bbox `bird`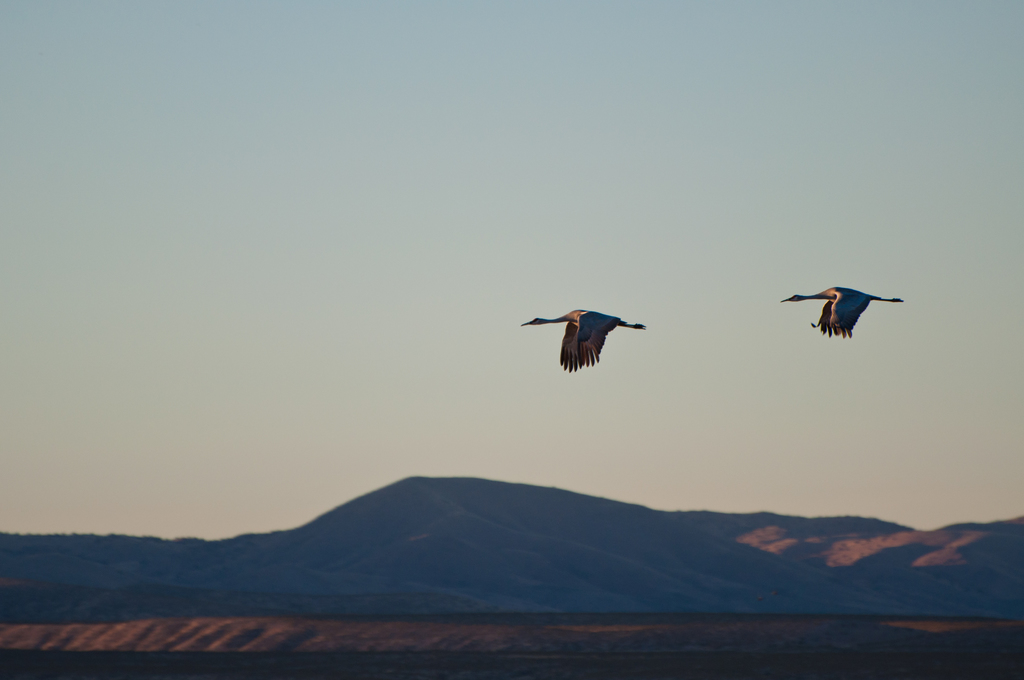
left=525, top=309, right=666, bottom=379
